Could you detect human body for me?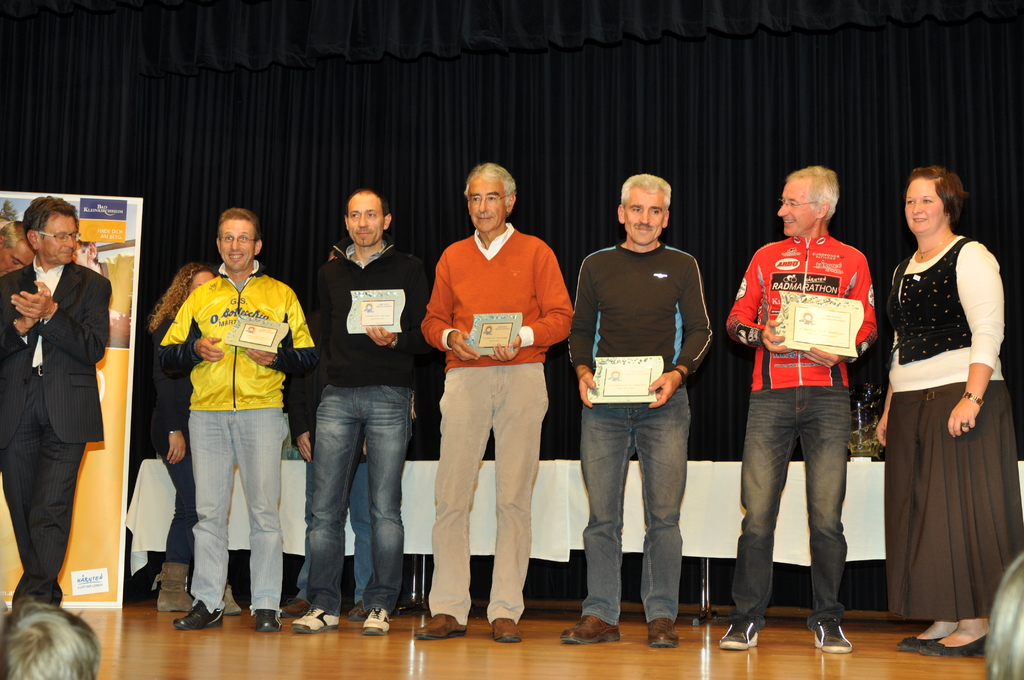
Detection result: left=866, top=155, right=1004, bottom=658.
